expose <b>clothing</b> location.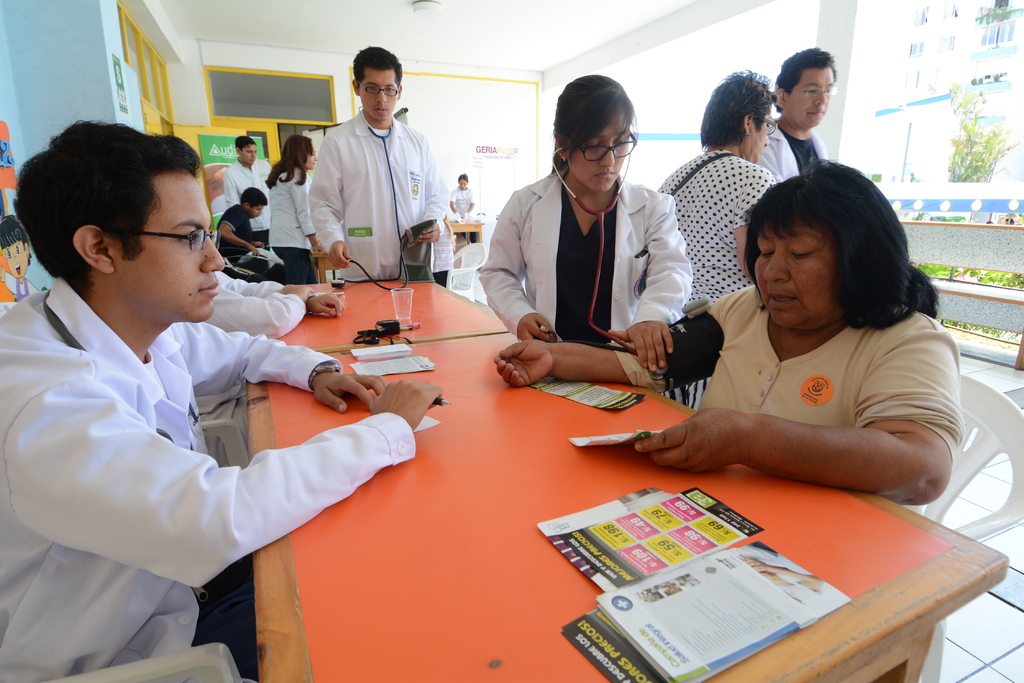
Exposed at pyautogui.locateOnScreen(431, 220, 462, 291).
